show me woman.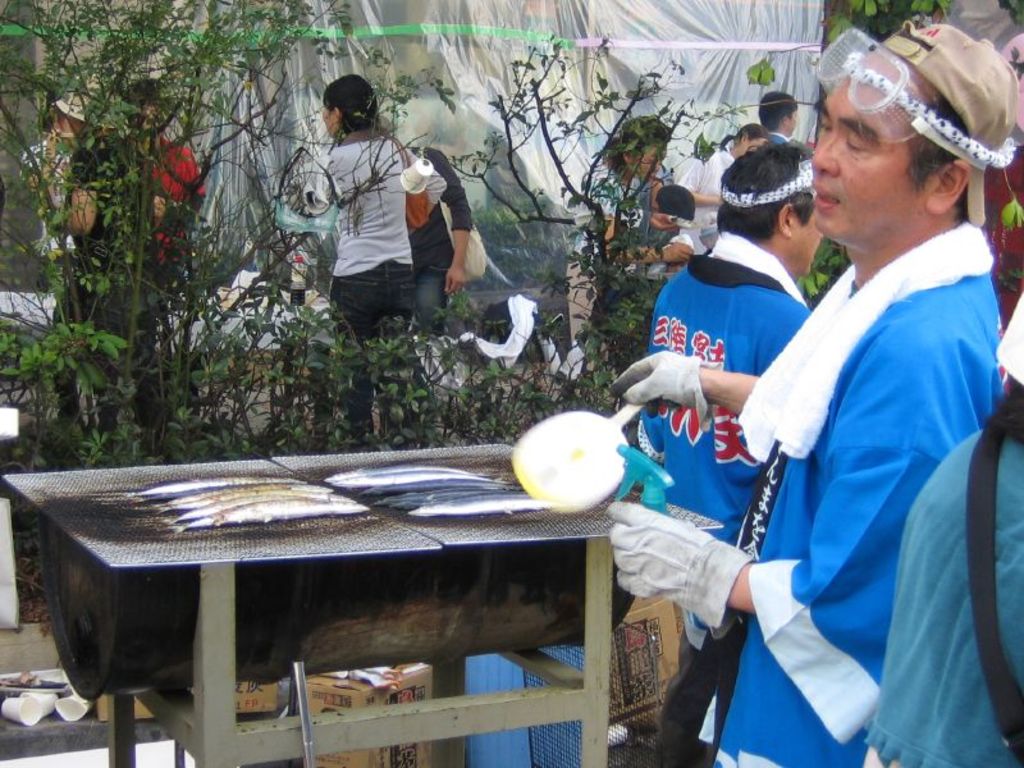
woman is here: [294,78,416,460].
